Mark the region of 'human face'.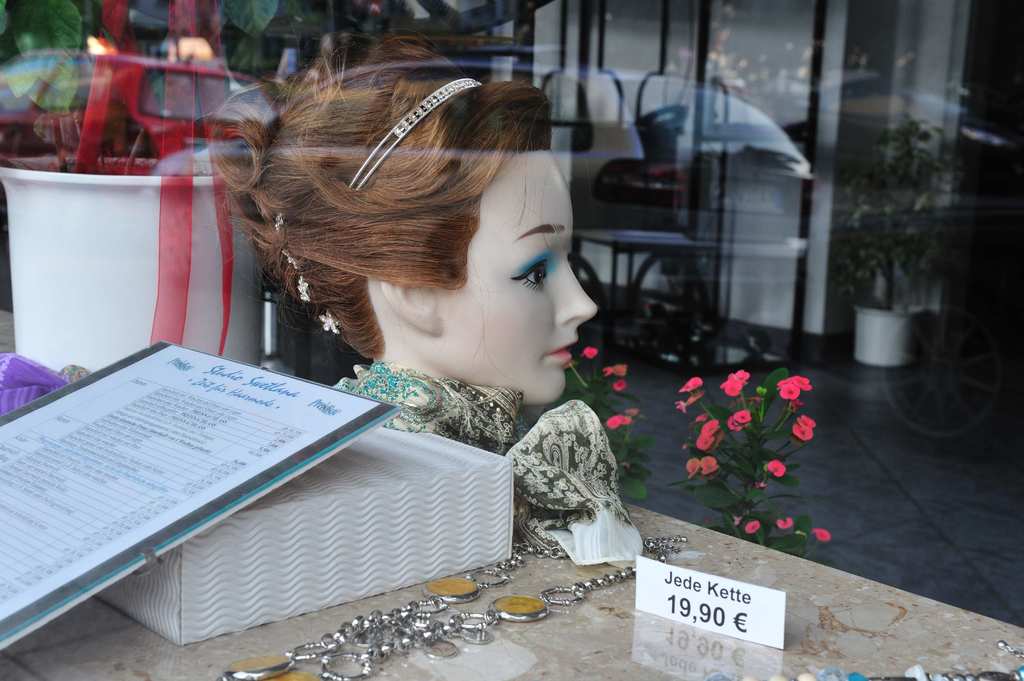
Region: select_region(447, 154, 598, 405).
